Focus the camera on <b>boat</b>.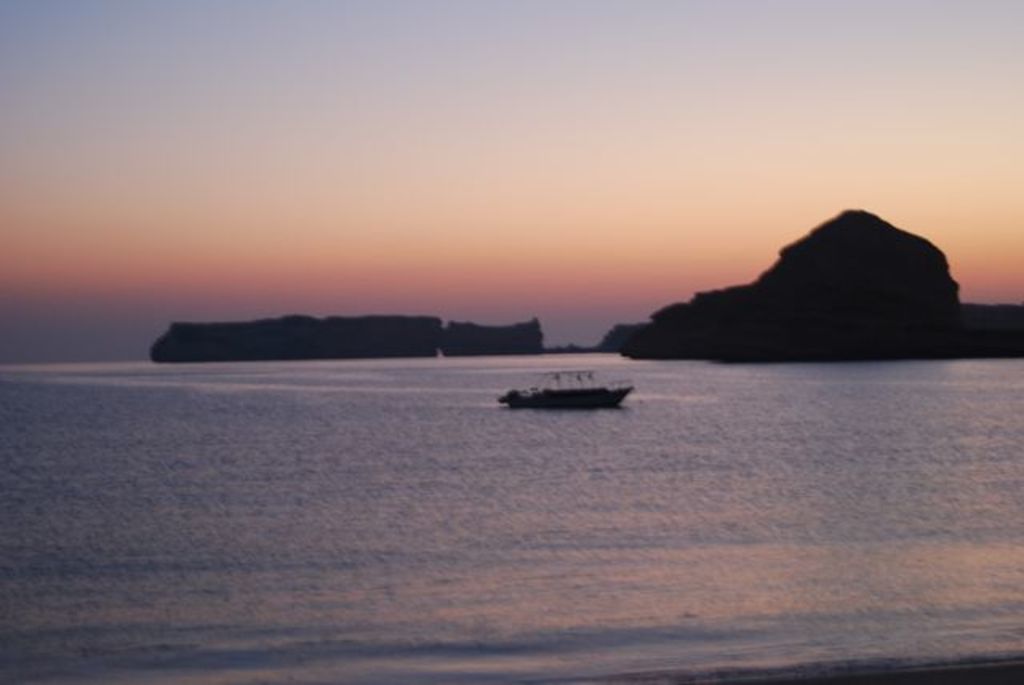
Focus region: pyautogui.locateOnScreen(493, 355, 637, 418).
